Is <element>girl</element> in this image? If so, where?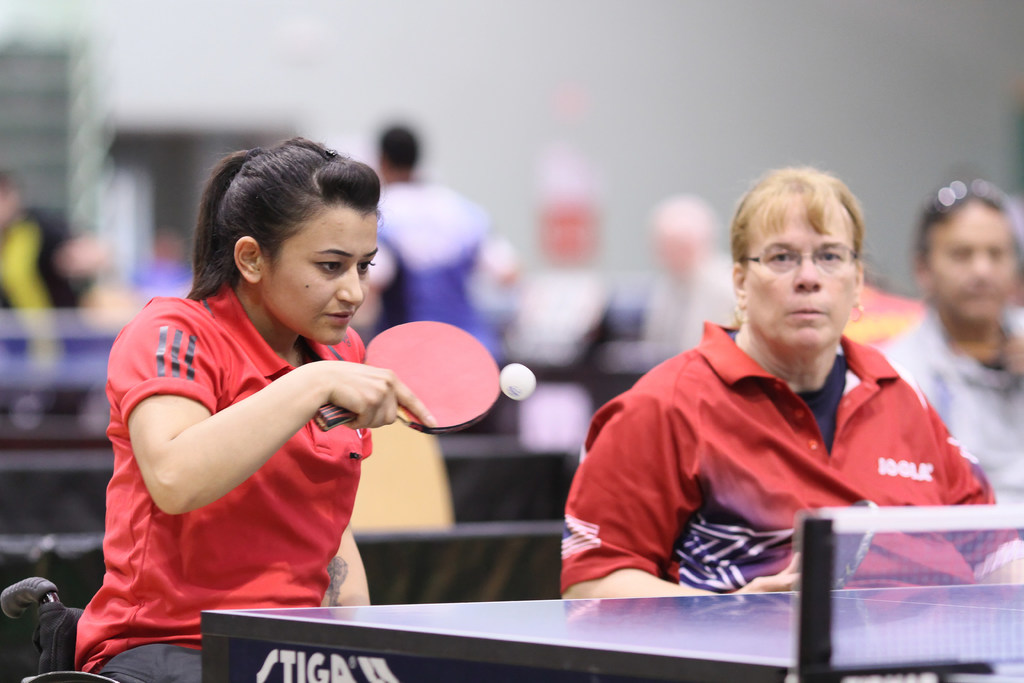
Yes, at box=[77, 135, 436, 682].
